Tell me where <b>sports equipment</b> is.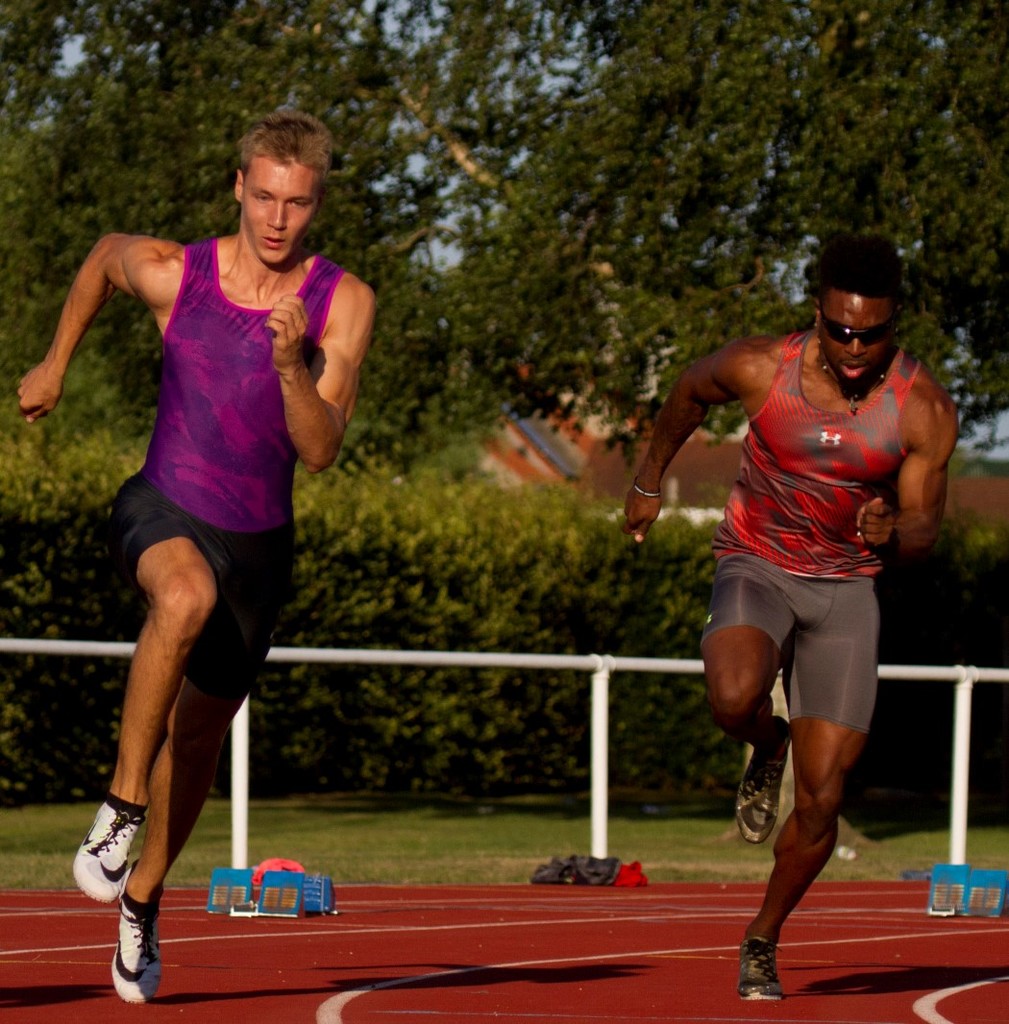
<b>sports equipment</b> is at bbox=[209, 869, 332, 919].
